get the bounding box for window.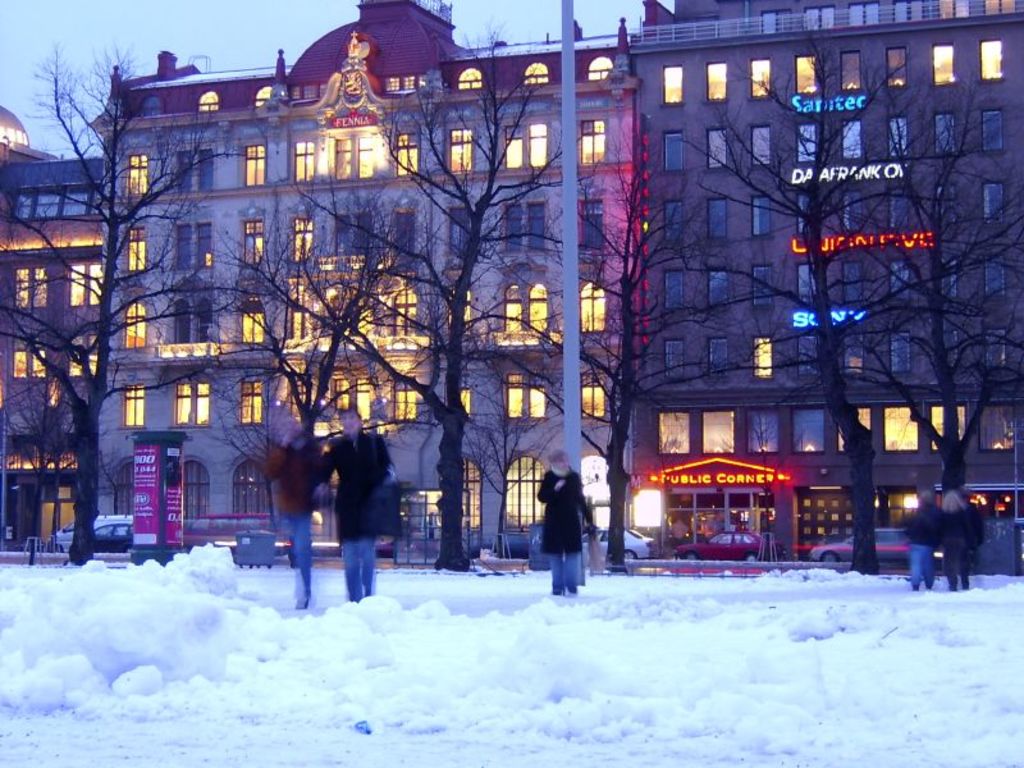
457 68 479 91.
